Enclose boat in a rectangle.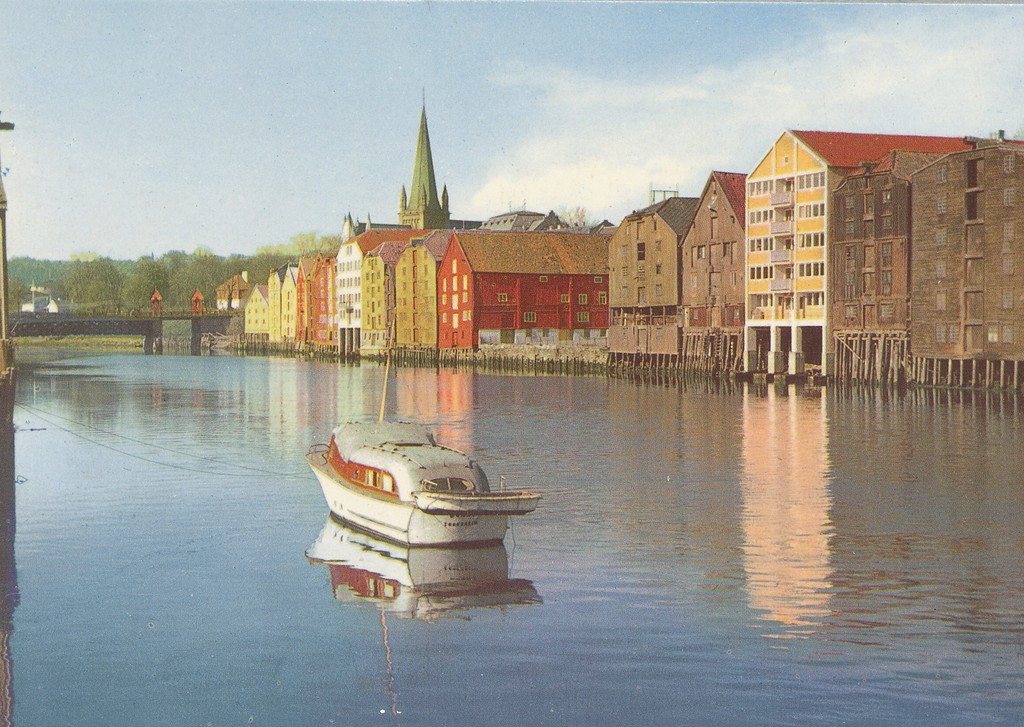
BBox(301, 343, 543, 548).
